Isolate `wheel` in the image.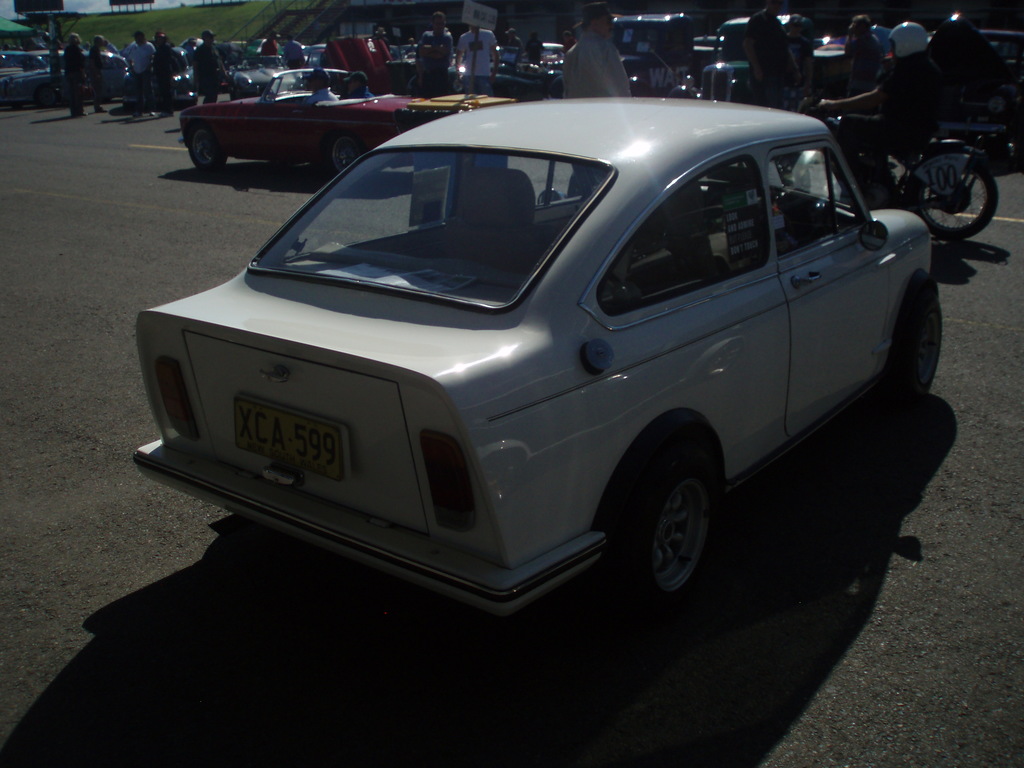
Isolated region: locate(898, 278, 948, 398).
